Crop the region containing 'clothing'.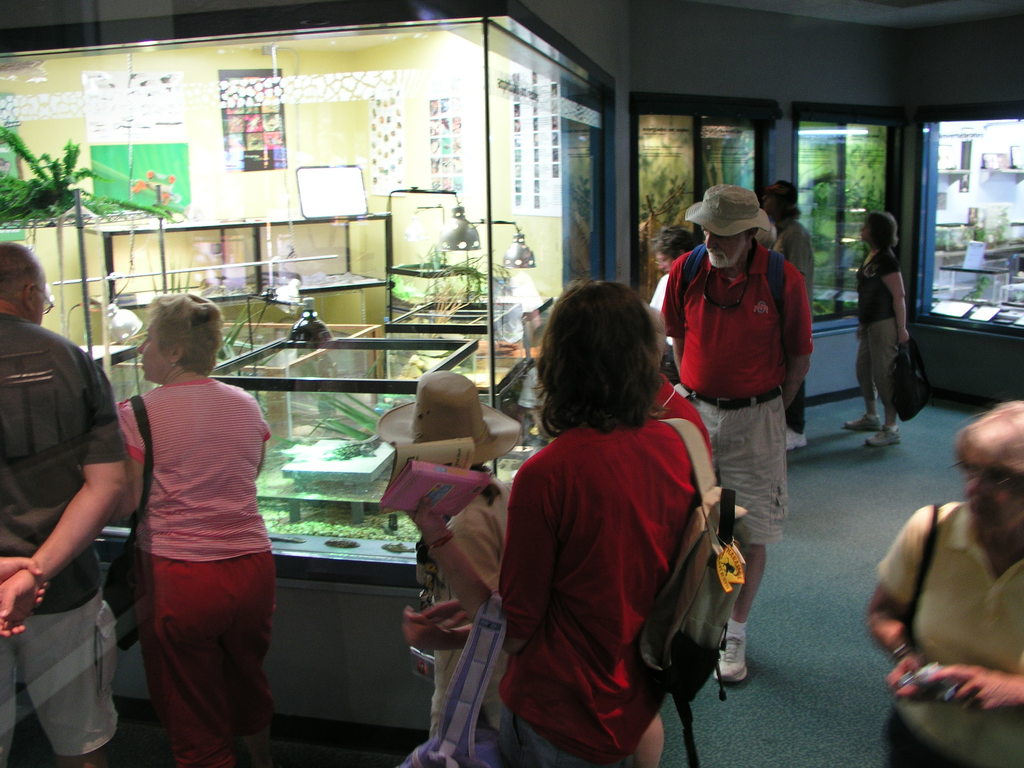
Crop region: region(649, 275, 671, 349).
